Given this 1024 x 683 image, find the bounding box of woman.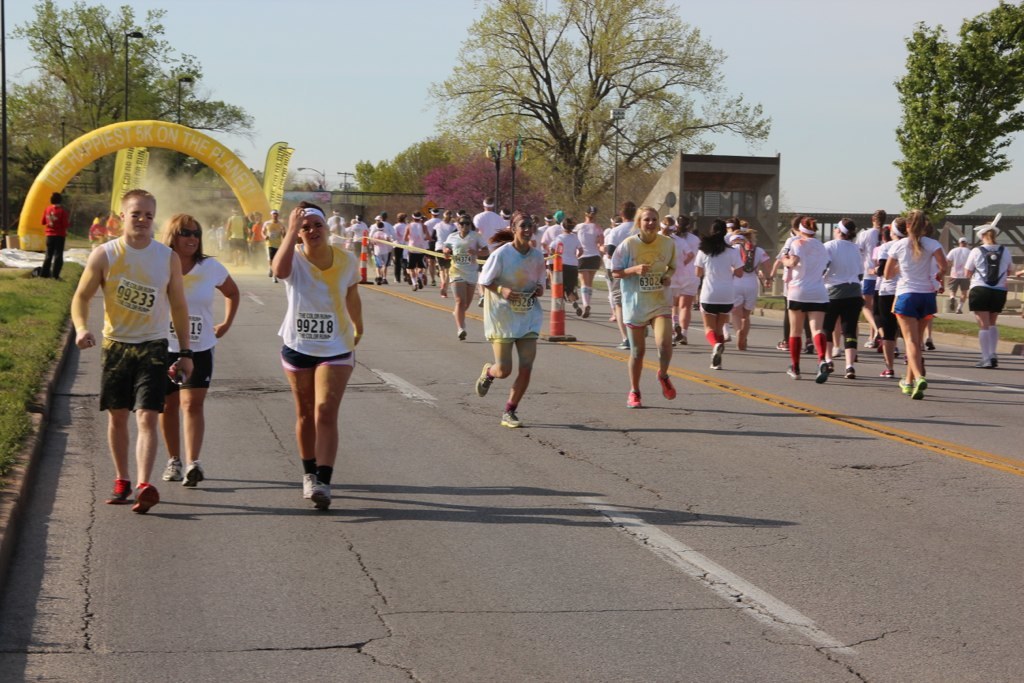
<bbox>773, 213, 827, 381</bbox>.
